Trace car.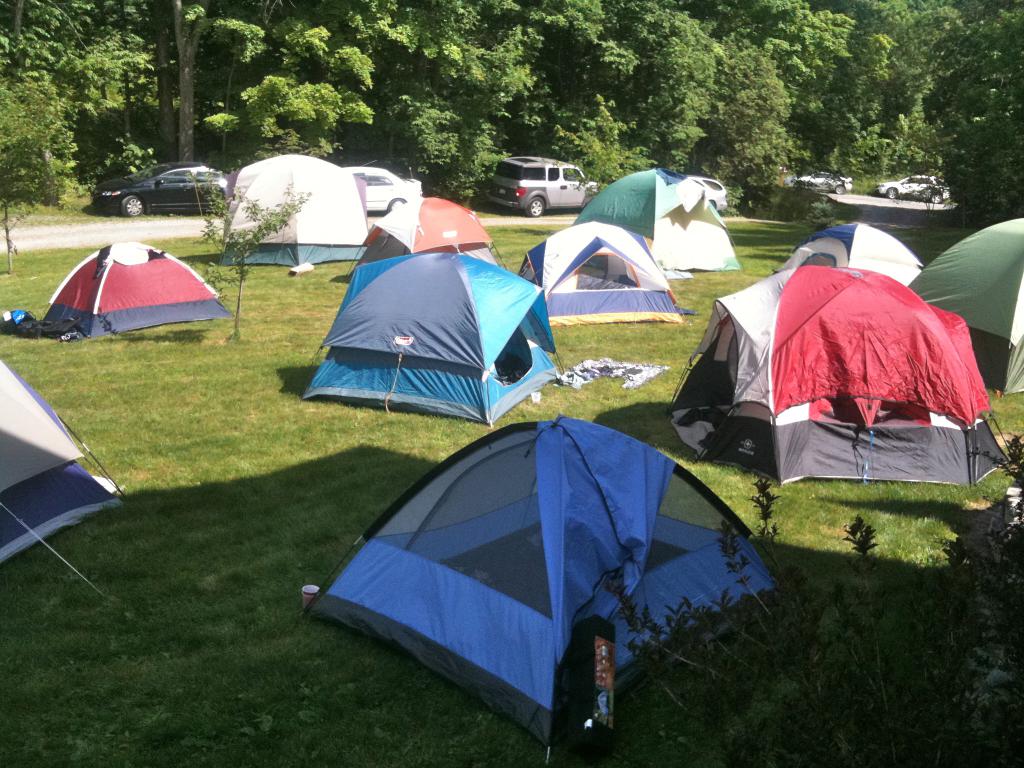
Traced to left=793, top=171, right=852, bottom=193.
